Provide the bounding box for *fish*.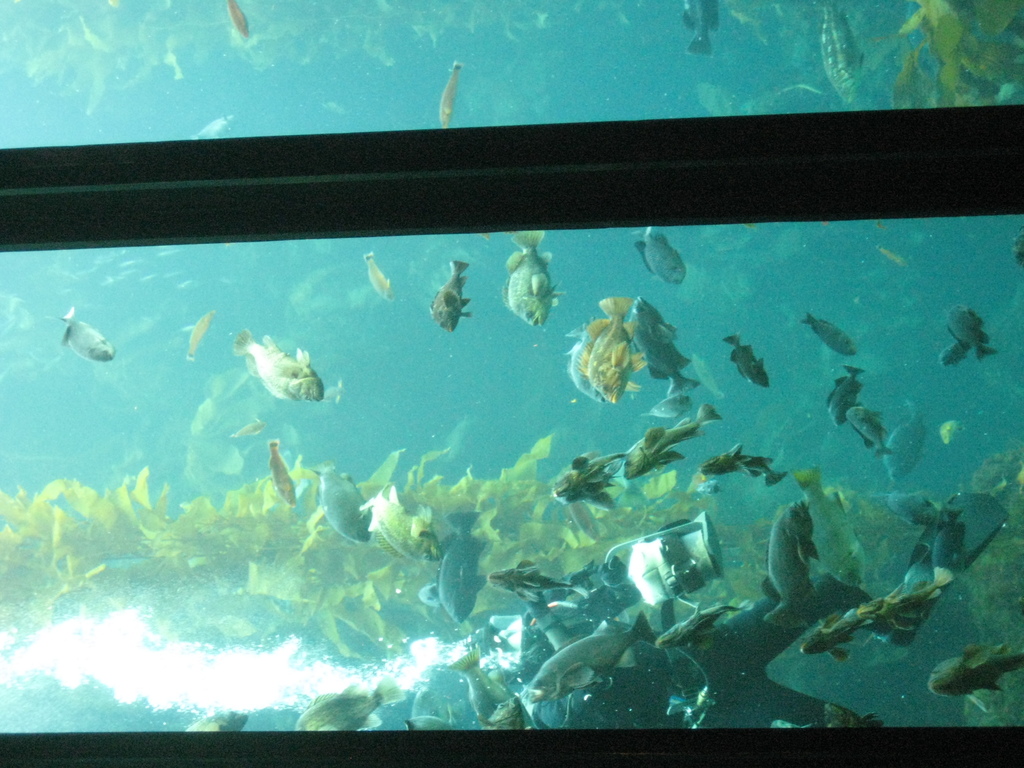
(749, 452, 787, 481).
